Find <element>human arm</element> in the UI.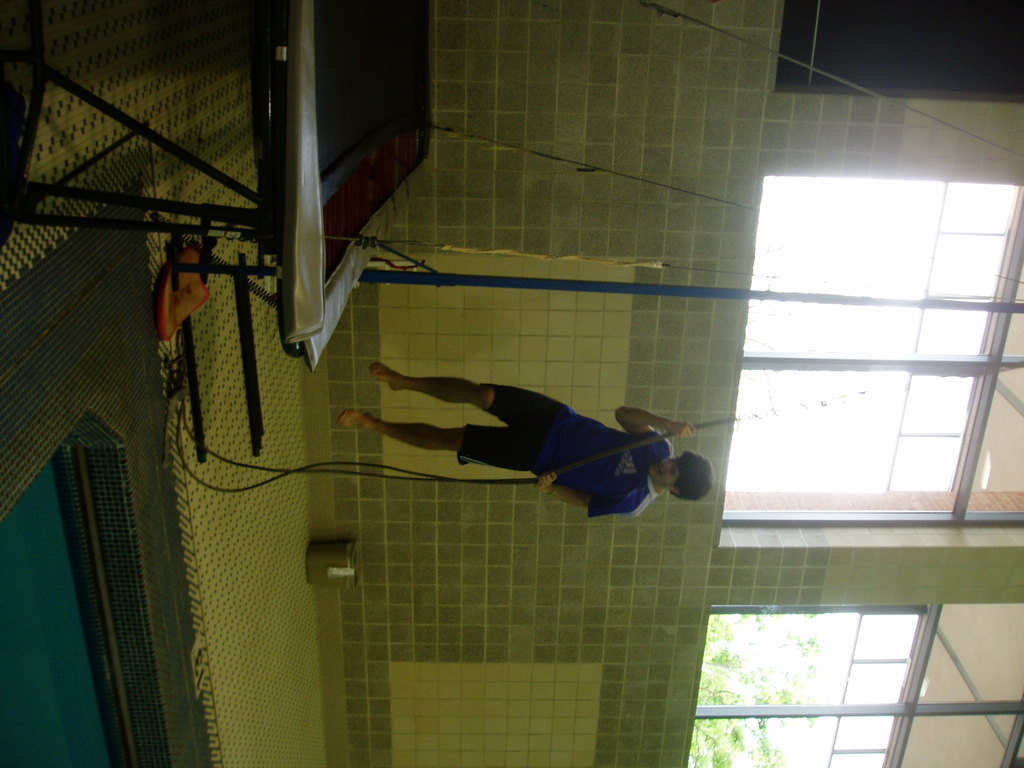
UI element at region(616, 408, 691, 433).
